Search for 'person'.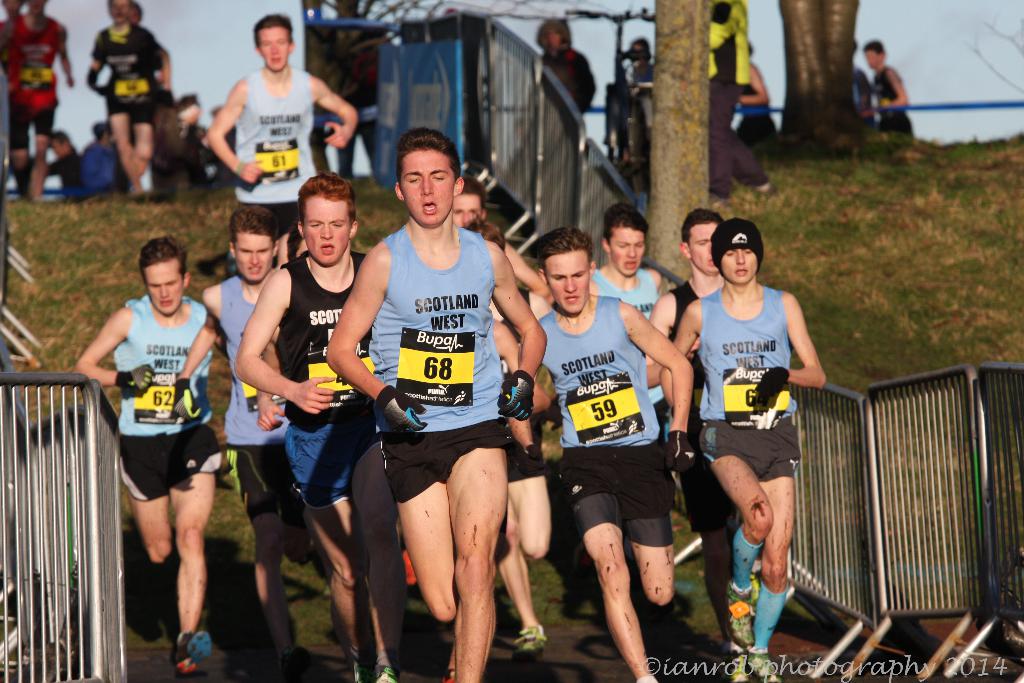
Found at x1=623 y1=33 x2=650 y2=124.
